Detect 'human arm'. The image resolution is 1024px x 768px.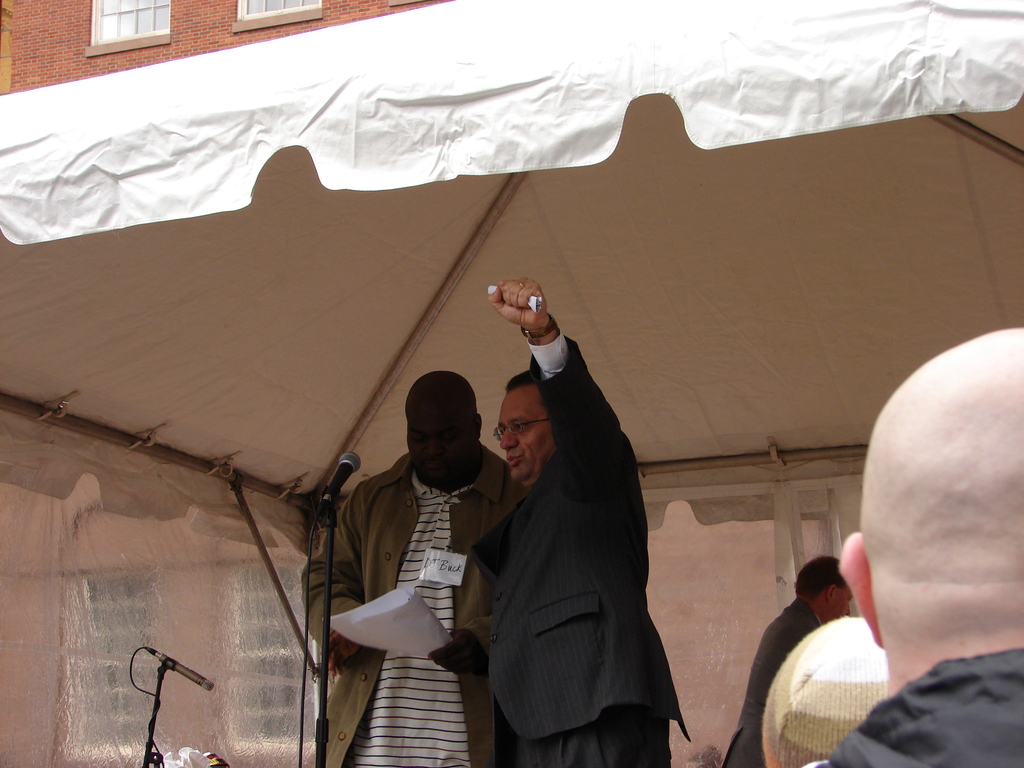
<box>291,492,376,685</box>.
